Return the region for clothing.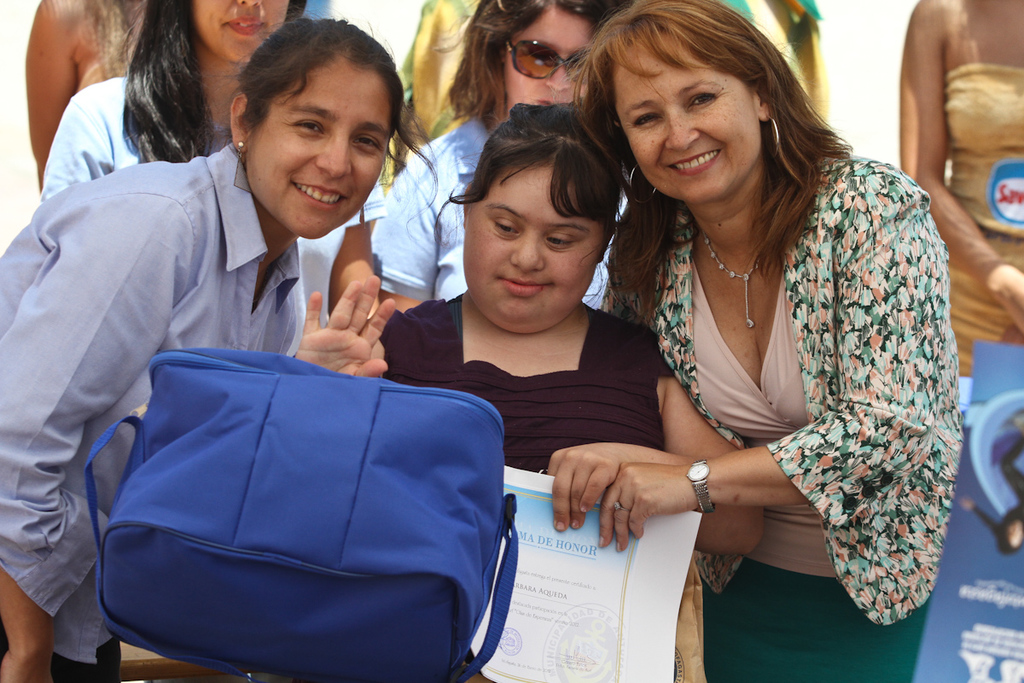
bbox(935, 62, 1023, 382).
